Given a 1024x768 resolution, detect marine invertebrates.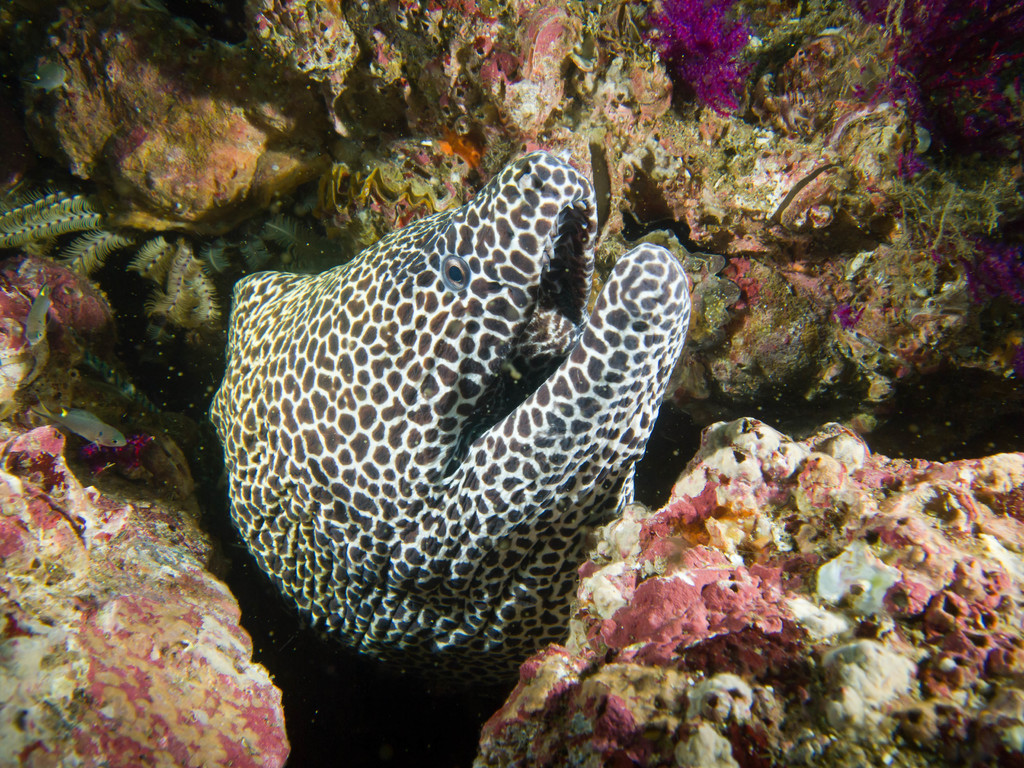
region(44, 220, 134, 285).
